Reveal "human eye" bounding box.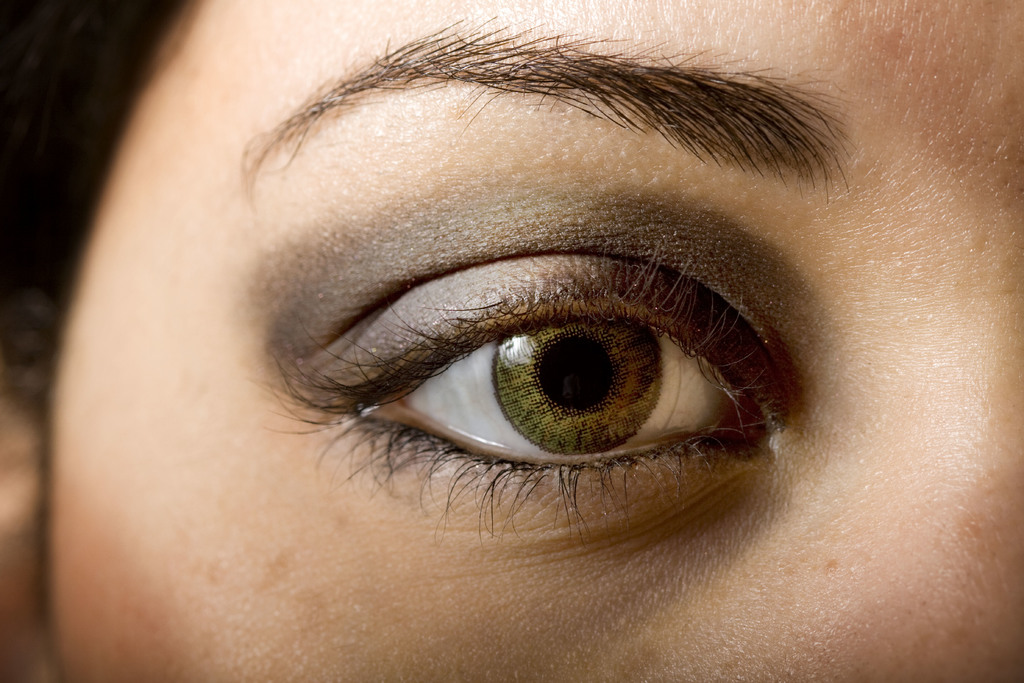
Revealed: <box>221,177,835,588</box>.
